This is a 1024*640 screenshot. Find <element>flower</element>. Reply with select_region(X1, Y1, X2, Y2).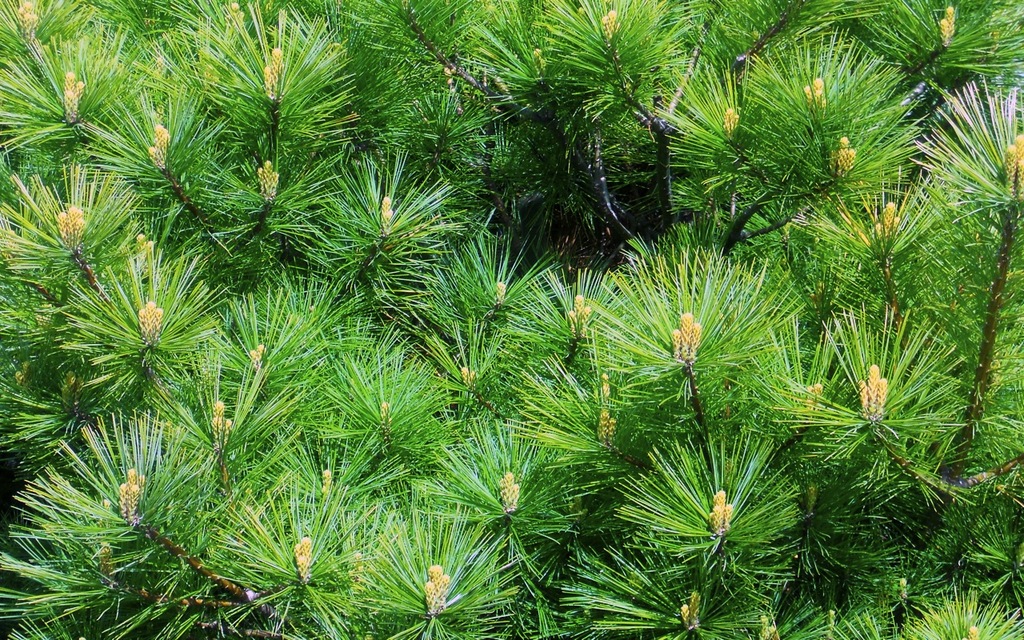
select_region(293, 538, 314, 579).
